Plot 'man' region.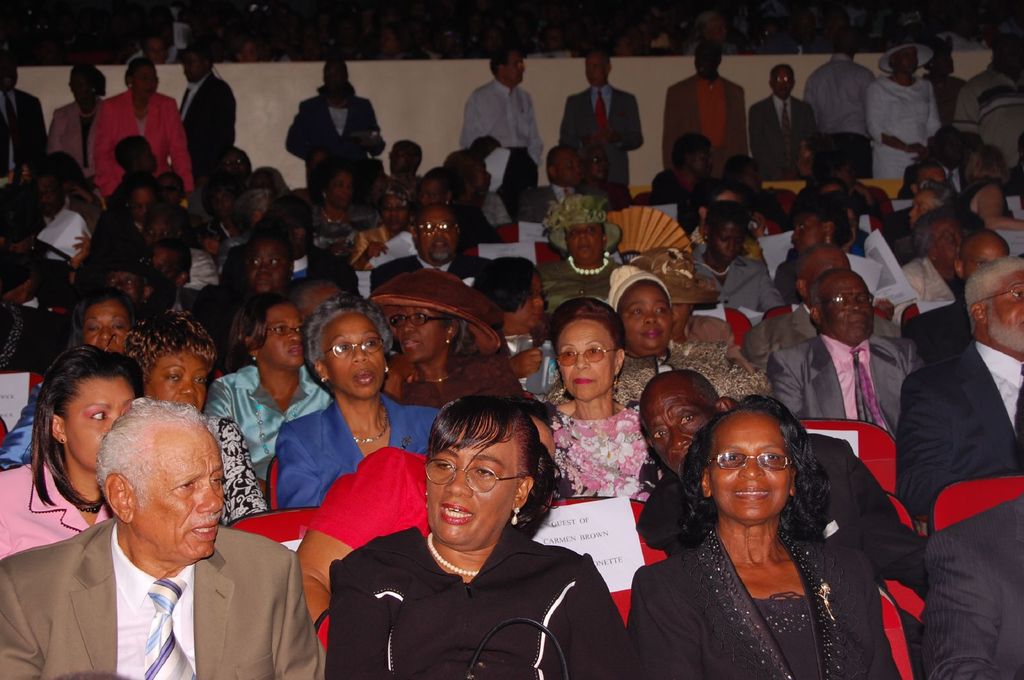
Plotted at 112/188/151/262.
